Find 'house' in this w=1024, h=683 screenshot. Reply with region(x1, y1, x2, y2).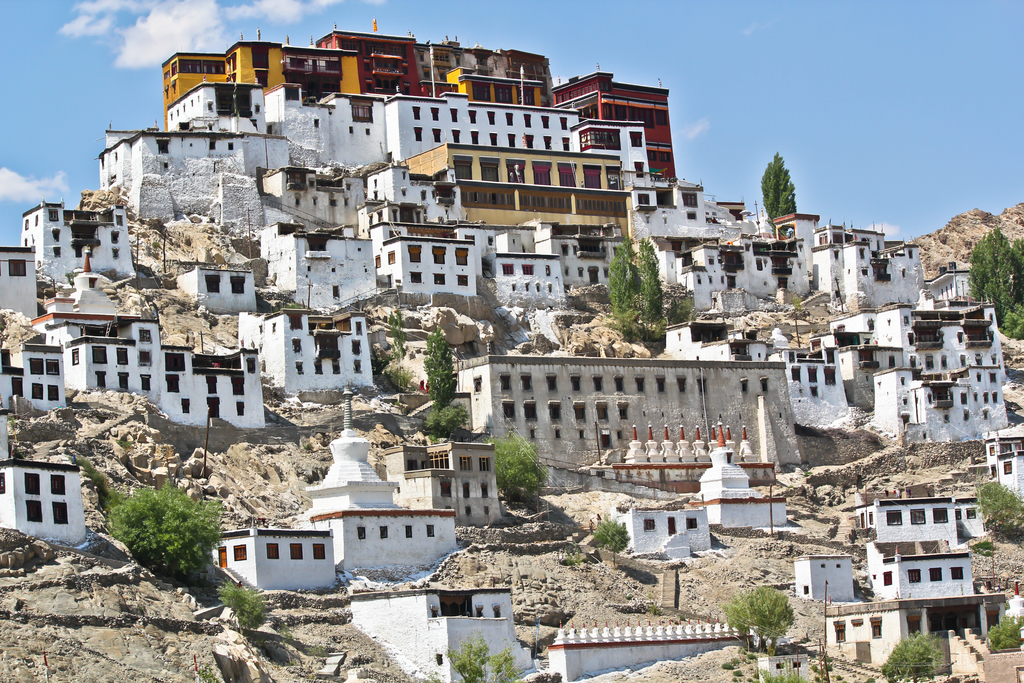
region(236, 300, 375, 393).
